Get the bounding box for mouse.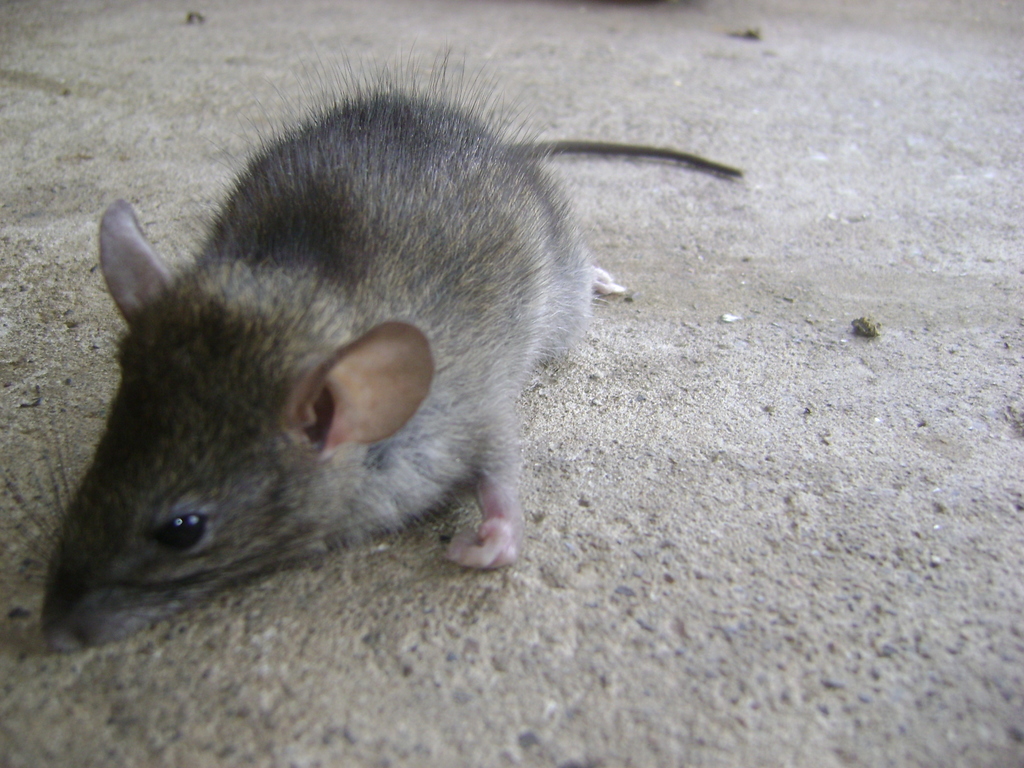
<bbox>0, 33, 745, 656</bbox>.
